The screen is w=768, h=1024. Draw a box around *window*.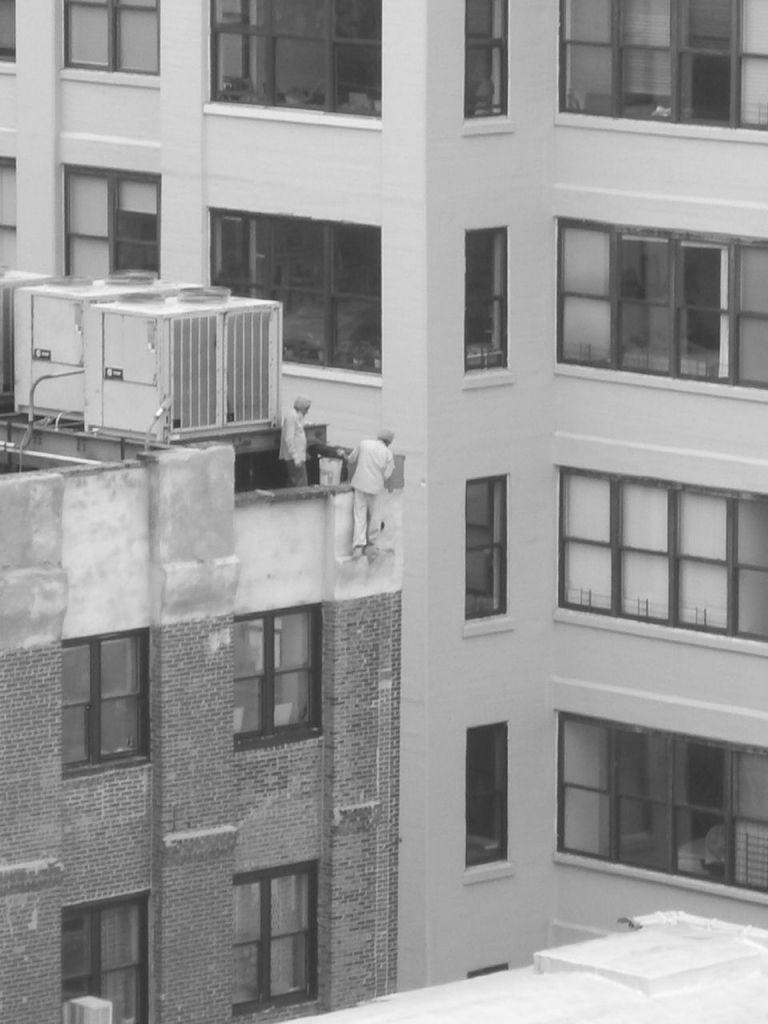
detection(56, 627, 162, 786).
